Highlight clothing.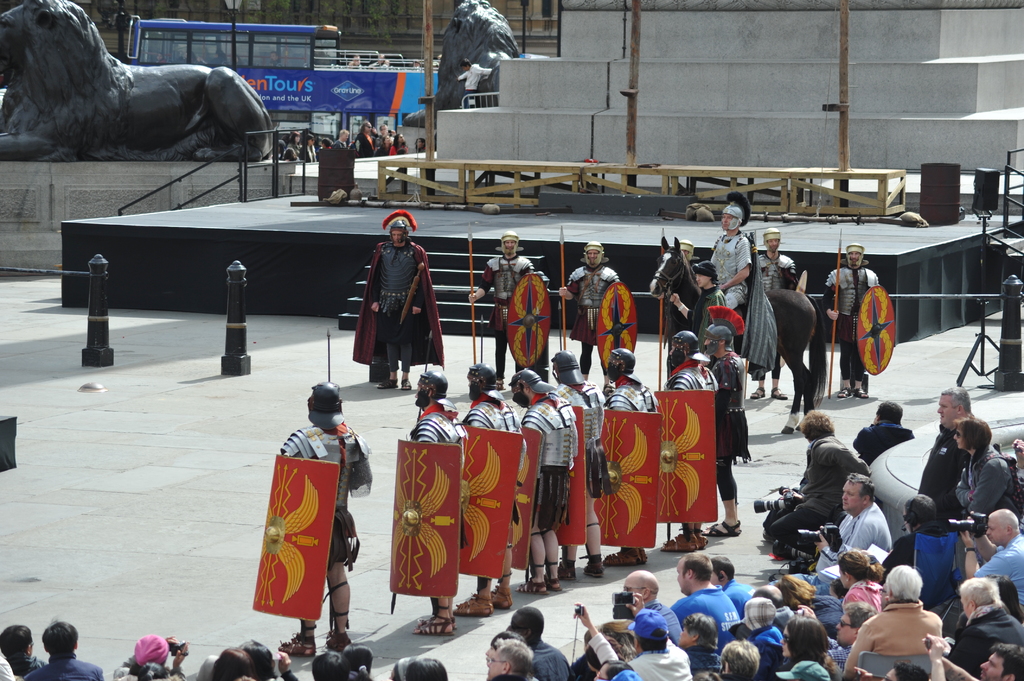
Highlighted region: pyautogui.locateOnScreen(742, 244, 794, 291).
